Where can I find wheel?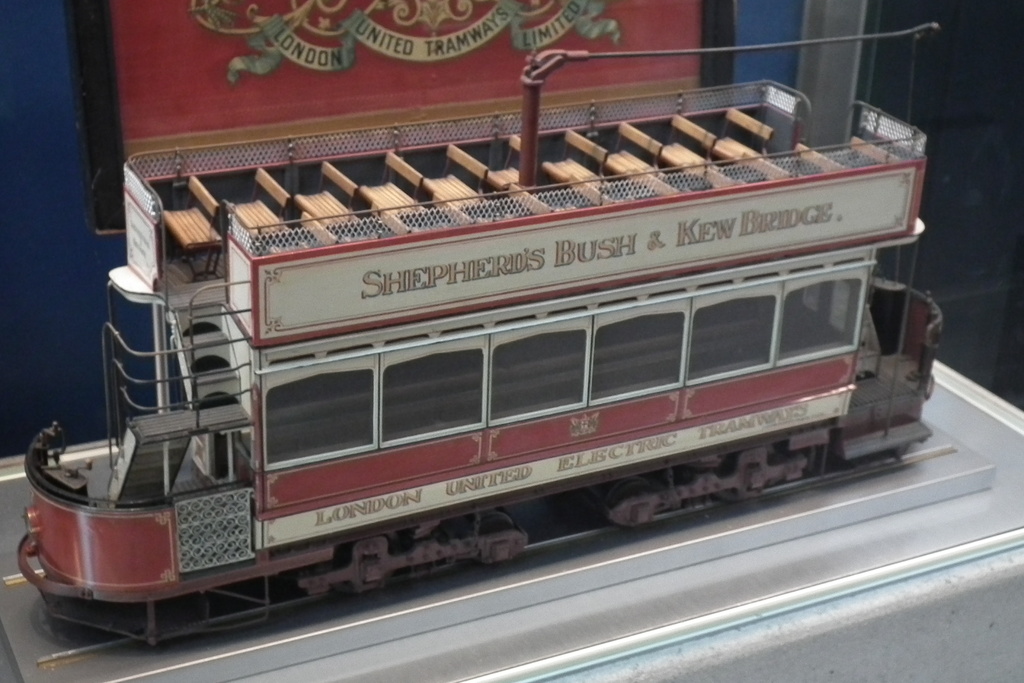
You can find it at box=[716, 454, 768, 500].
